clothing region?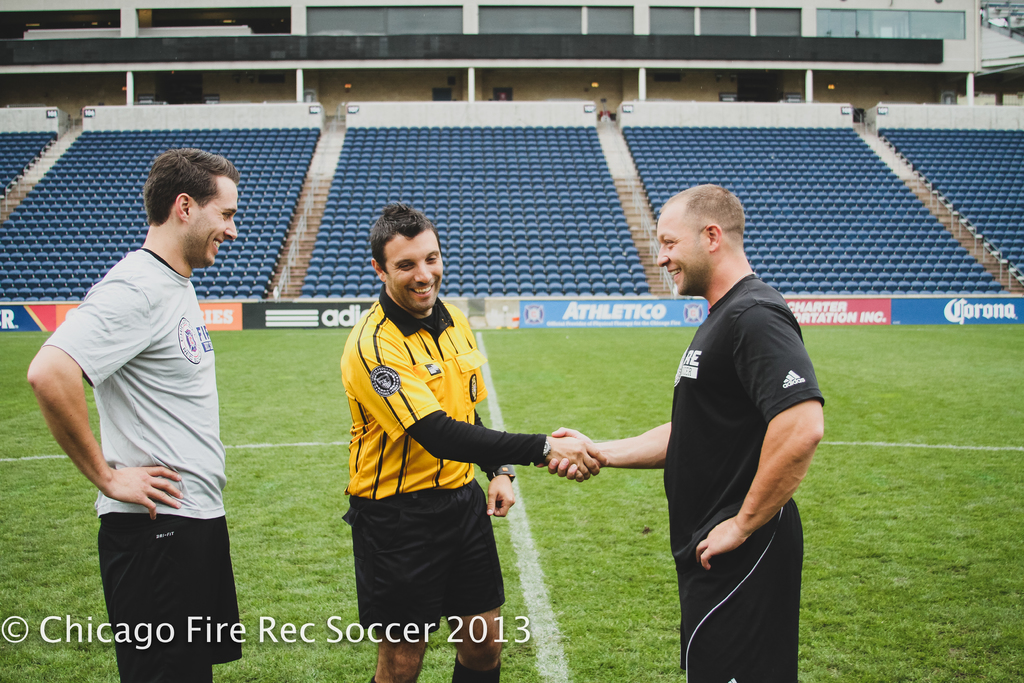
(49,190,232,635)
